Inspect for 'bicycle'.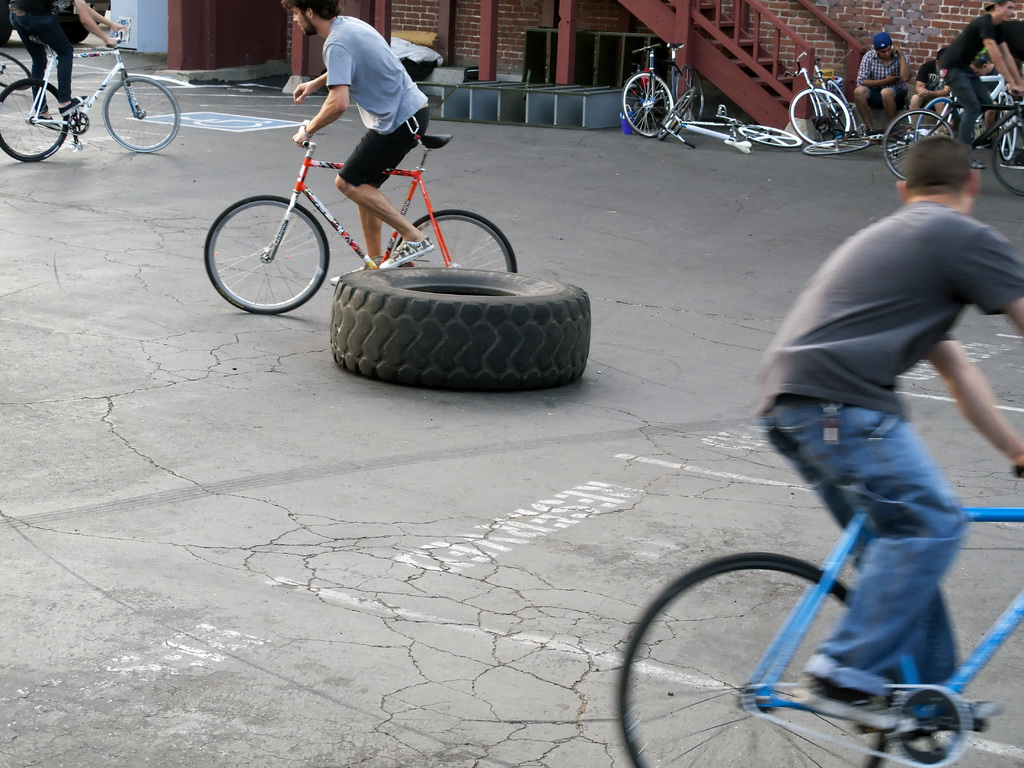
Inspection: bbox(0, 51, 35, 90).
